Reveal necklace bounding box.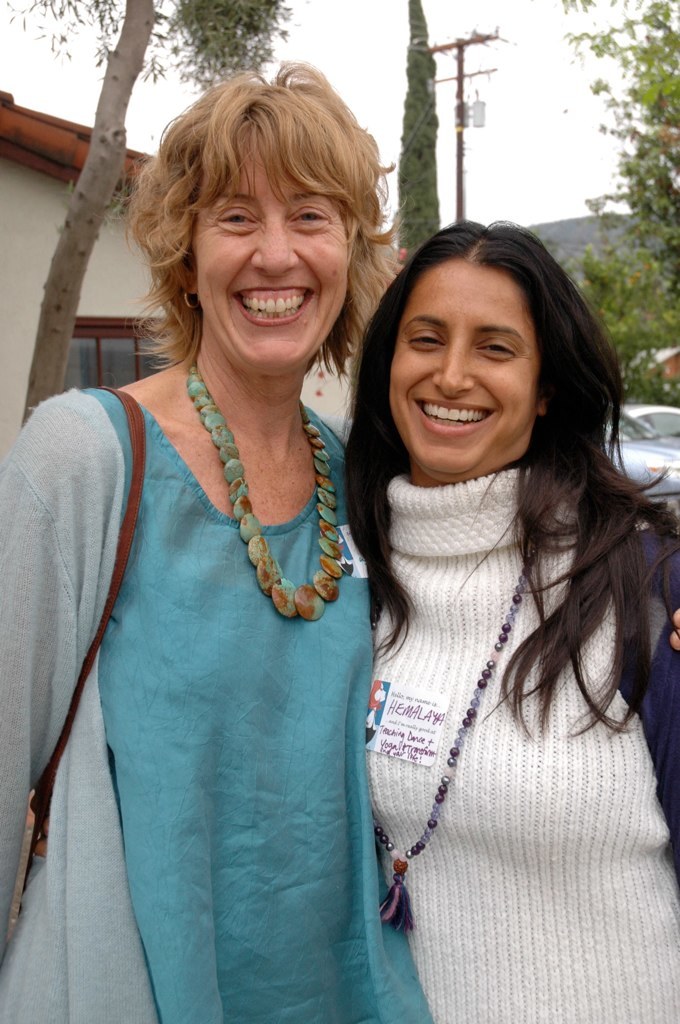
Revealed: <box>371,432,610,902</box>.
